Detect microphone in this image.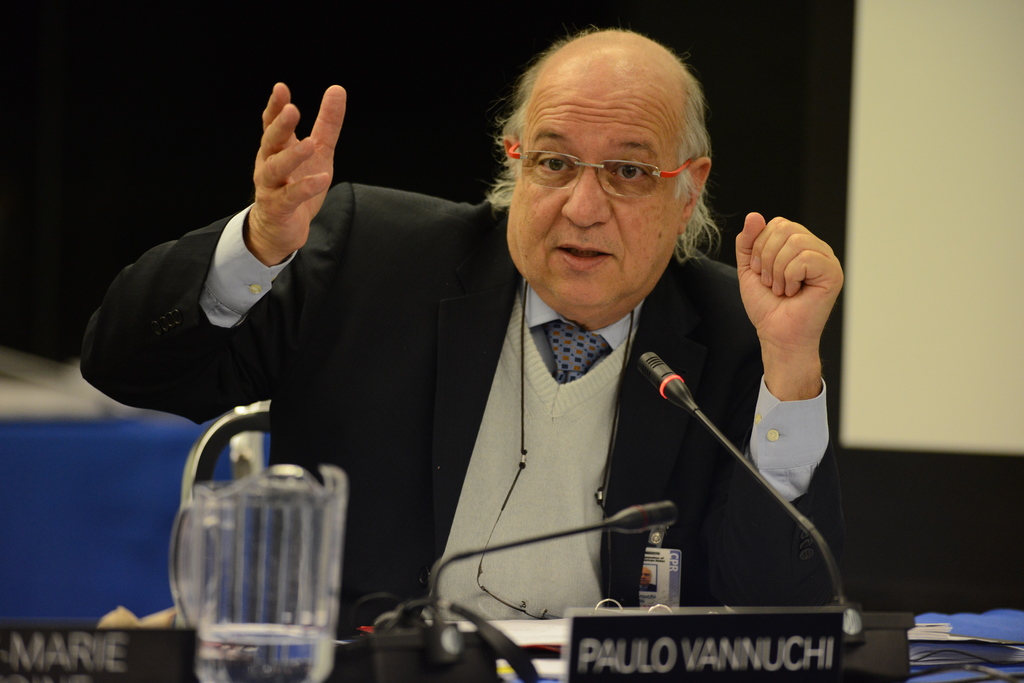
Detection: box(607, 499, 676, 536).
